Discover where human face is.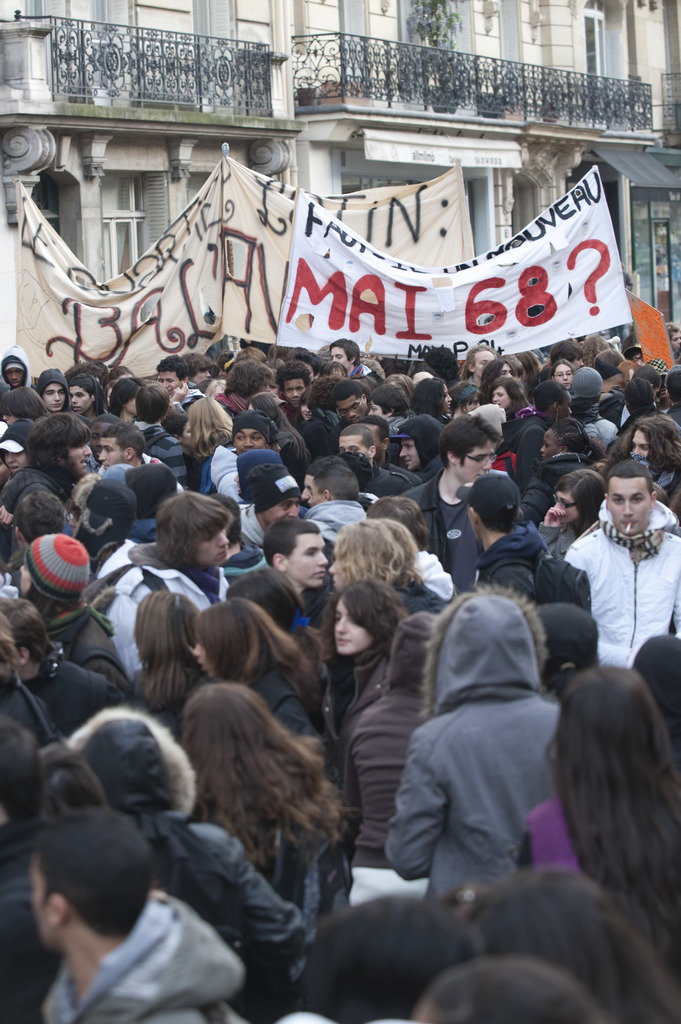
Discovered at (x1=609, y1=476, x2=651, y2=534).
